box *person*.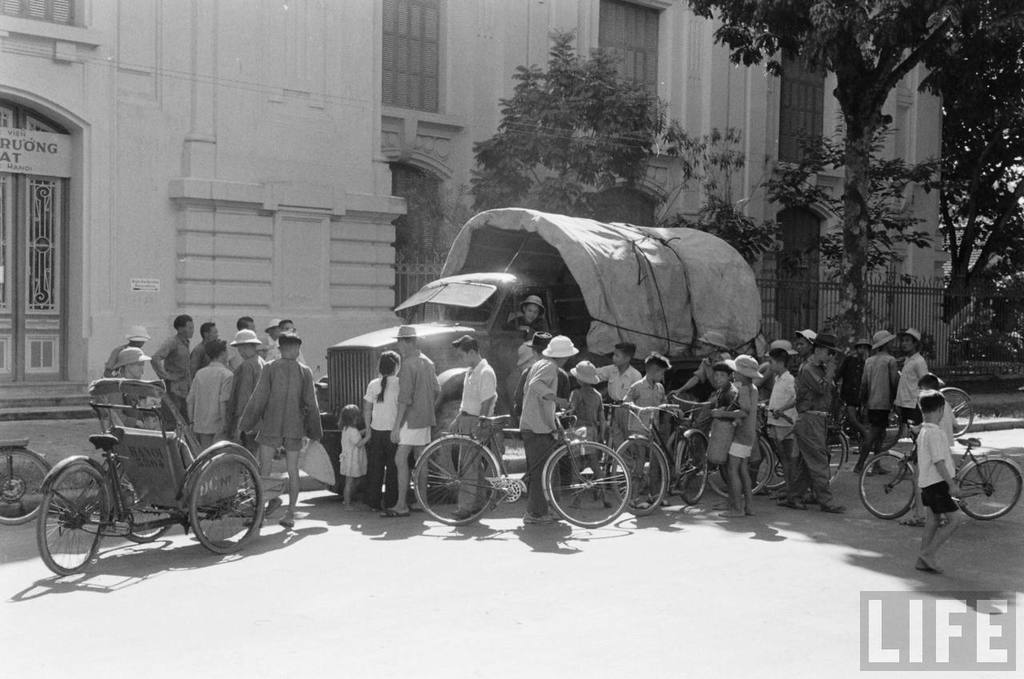
rect(598, 341, 637, 428).
